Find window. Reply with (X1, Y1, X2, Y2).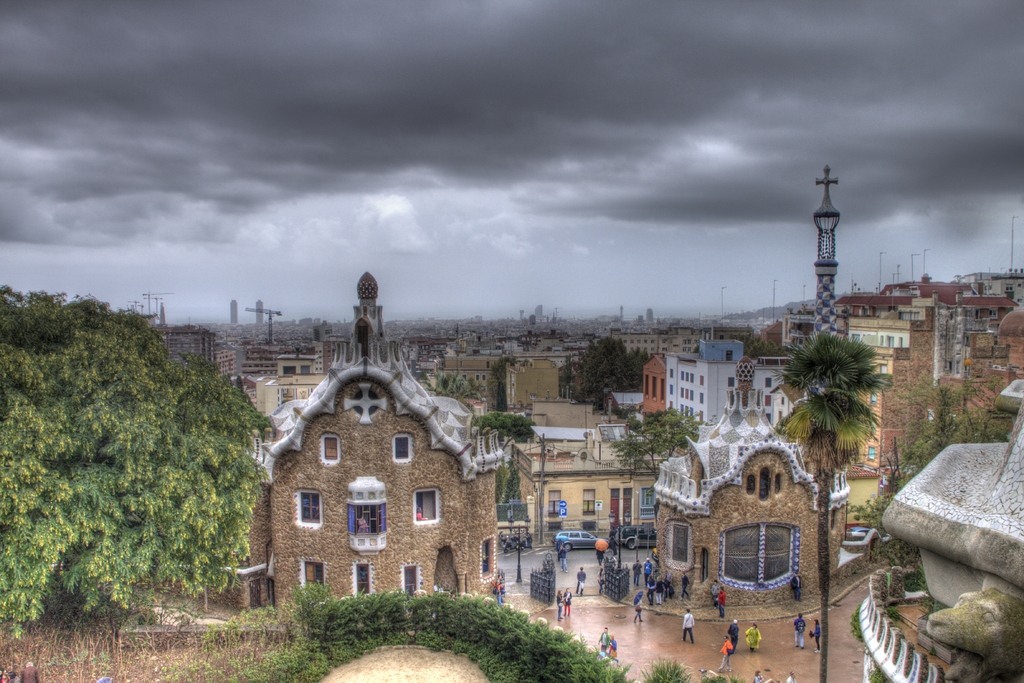
(698, 374, 703, 383).
